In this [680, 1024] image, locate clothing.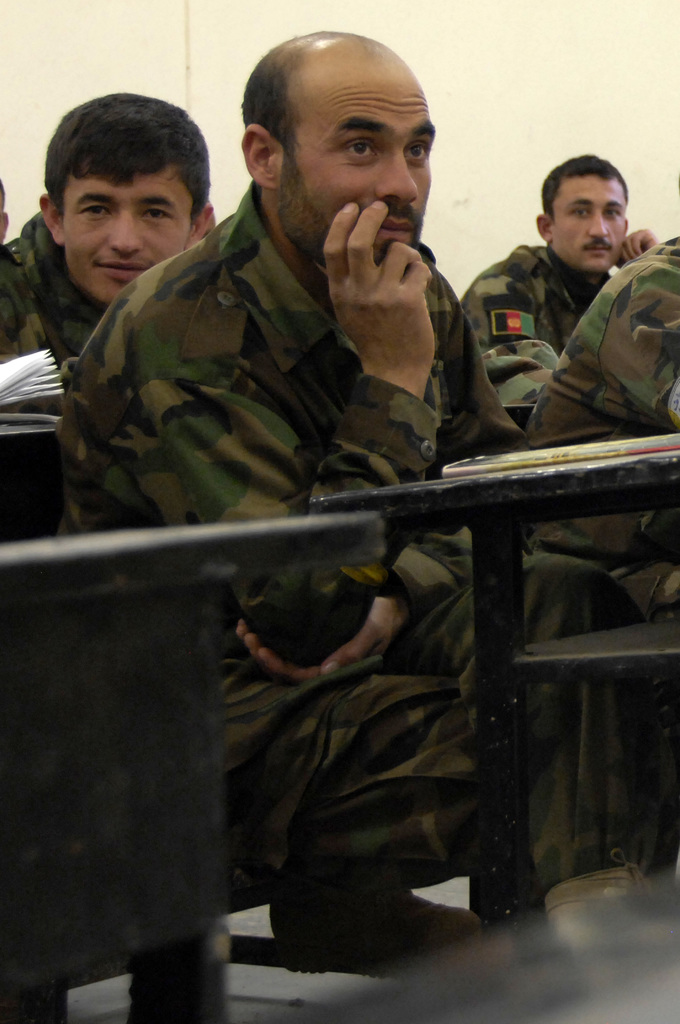
Bounding box: l=0, t=218, r=117, b=393.
